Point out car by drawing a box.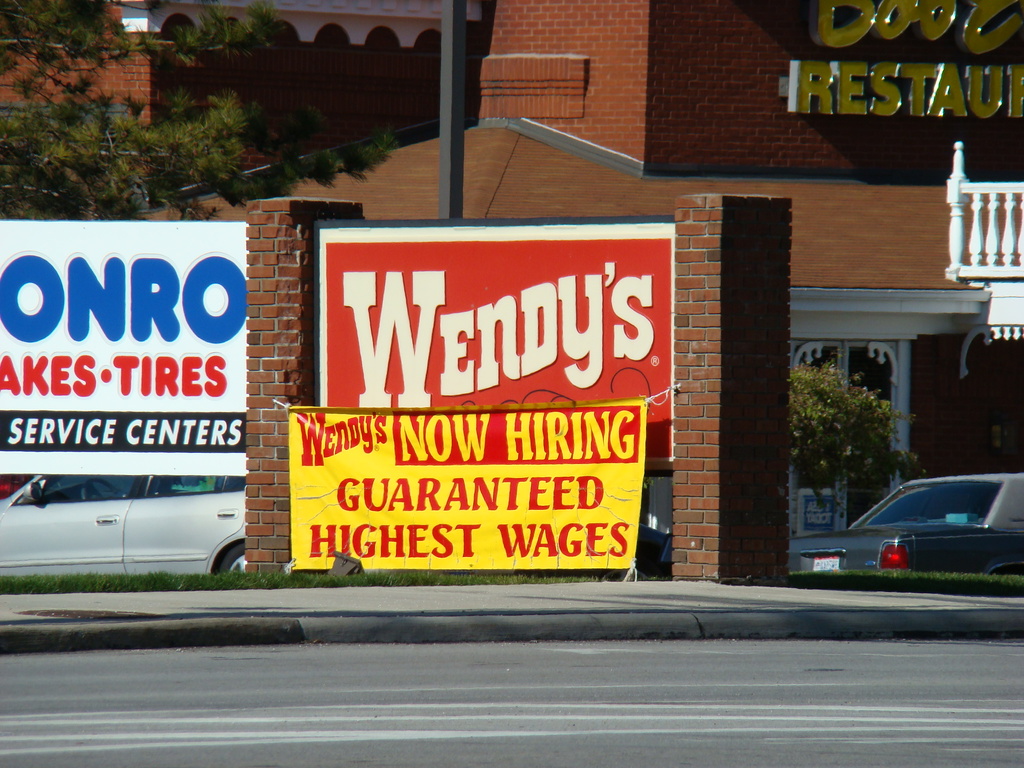
[0, 477, 250, 570].
